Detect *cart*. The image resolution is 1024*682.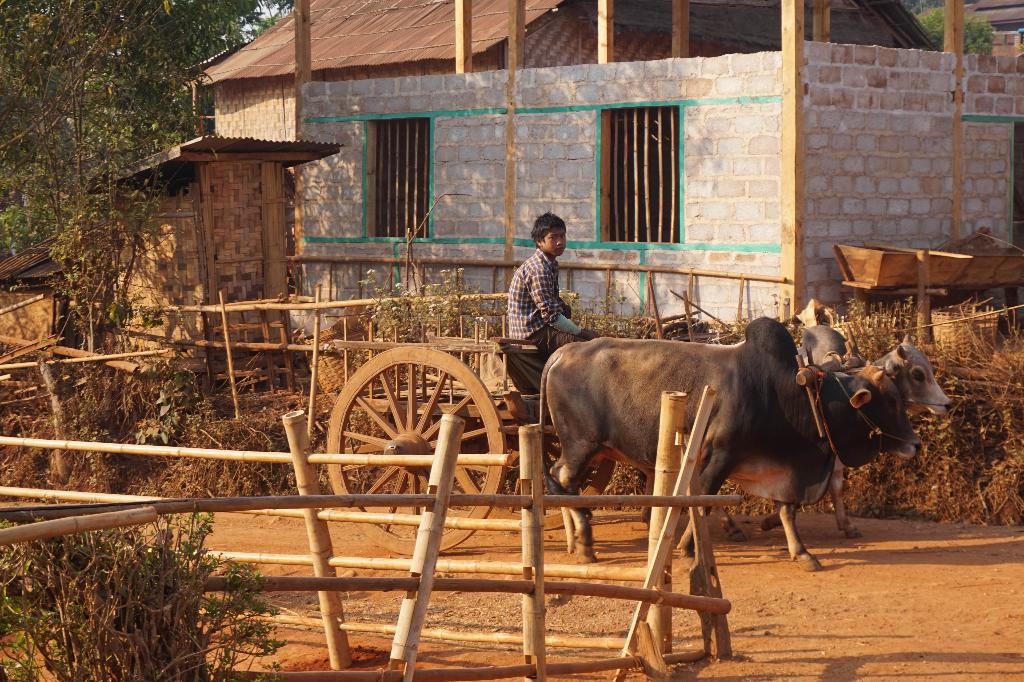
[x1=833, y1=243, x2=1023, y2=317].
